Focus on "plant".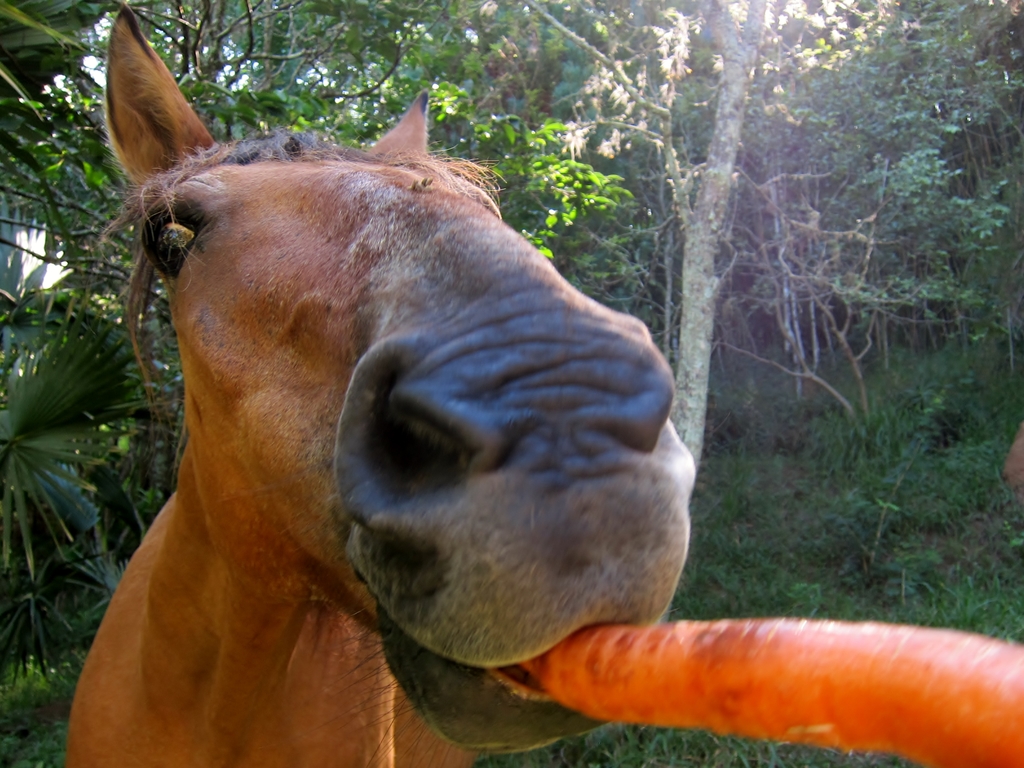
Focused at crop(0, 282, 140, 557).
